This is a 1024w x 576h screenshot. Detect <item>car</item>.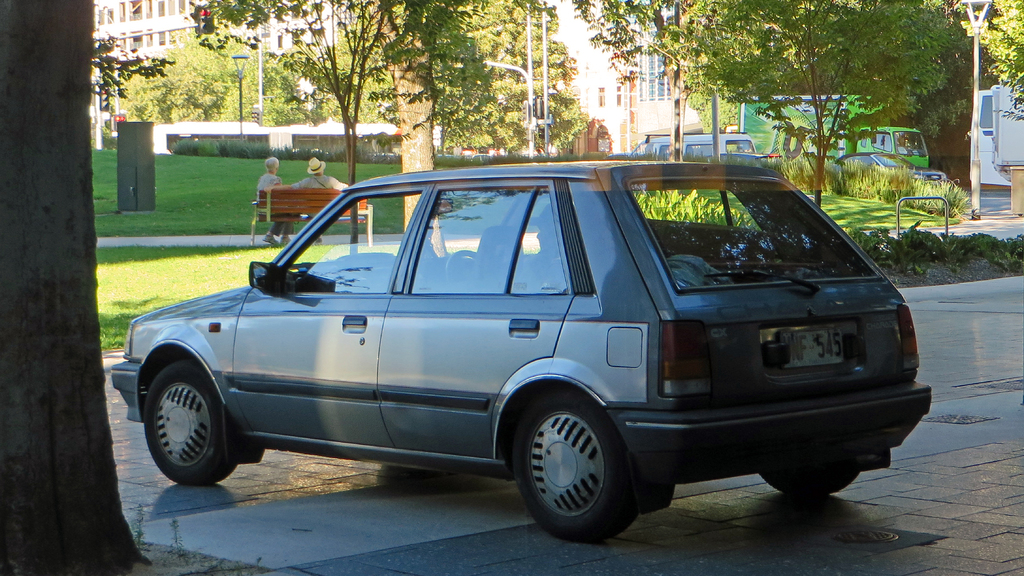
823 146 942 193.
